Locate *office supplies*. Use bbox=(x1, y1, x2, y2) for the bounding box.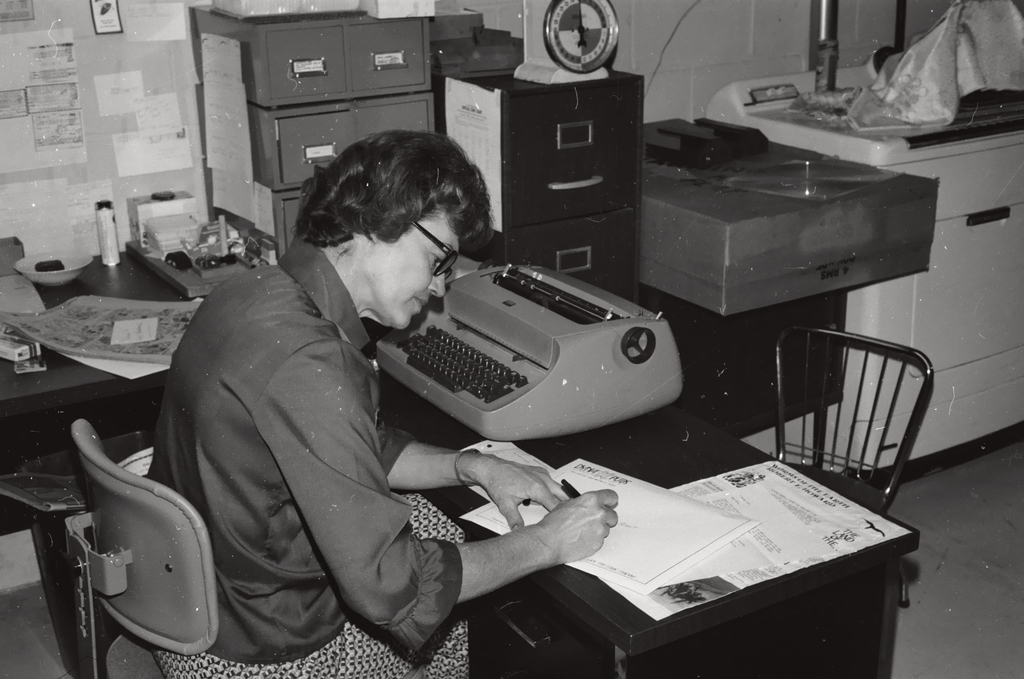
bbox=(493, 401, 896, 669).
